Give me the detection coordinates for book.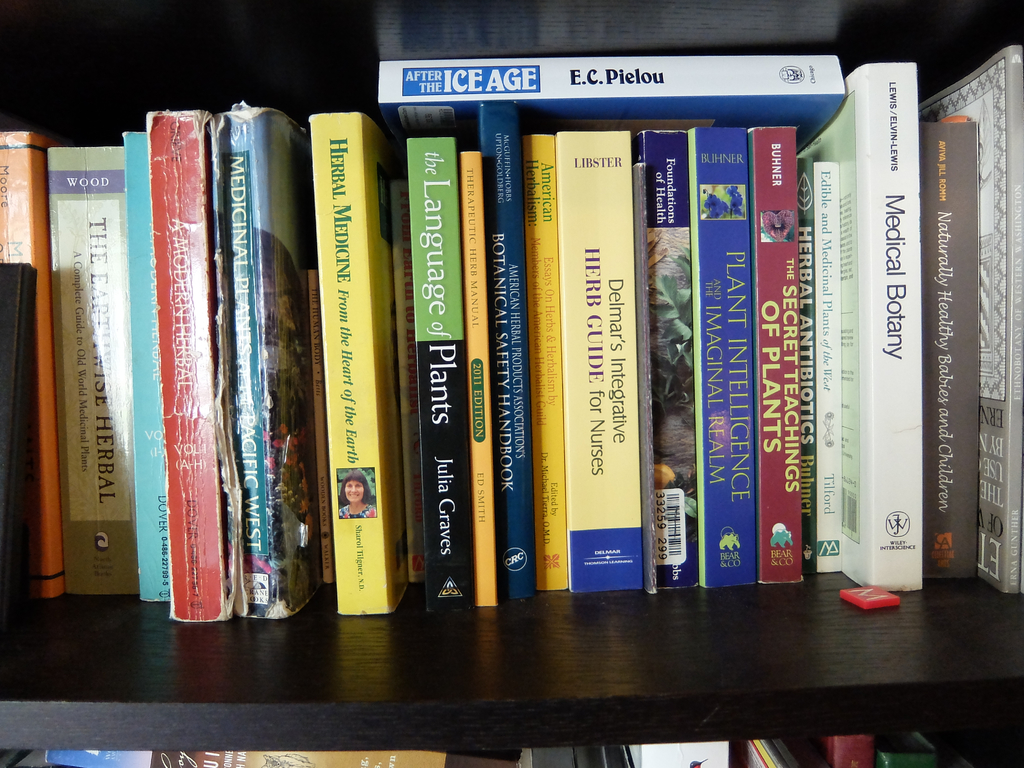
rect(43, 141, 118, 598).
